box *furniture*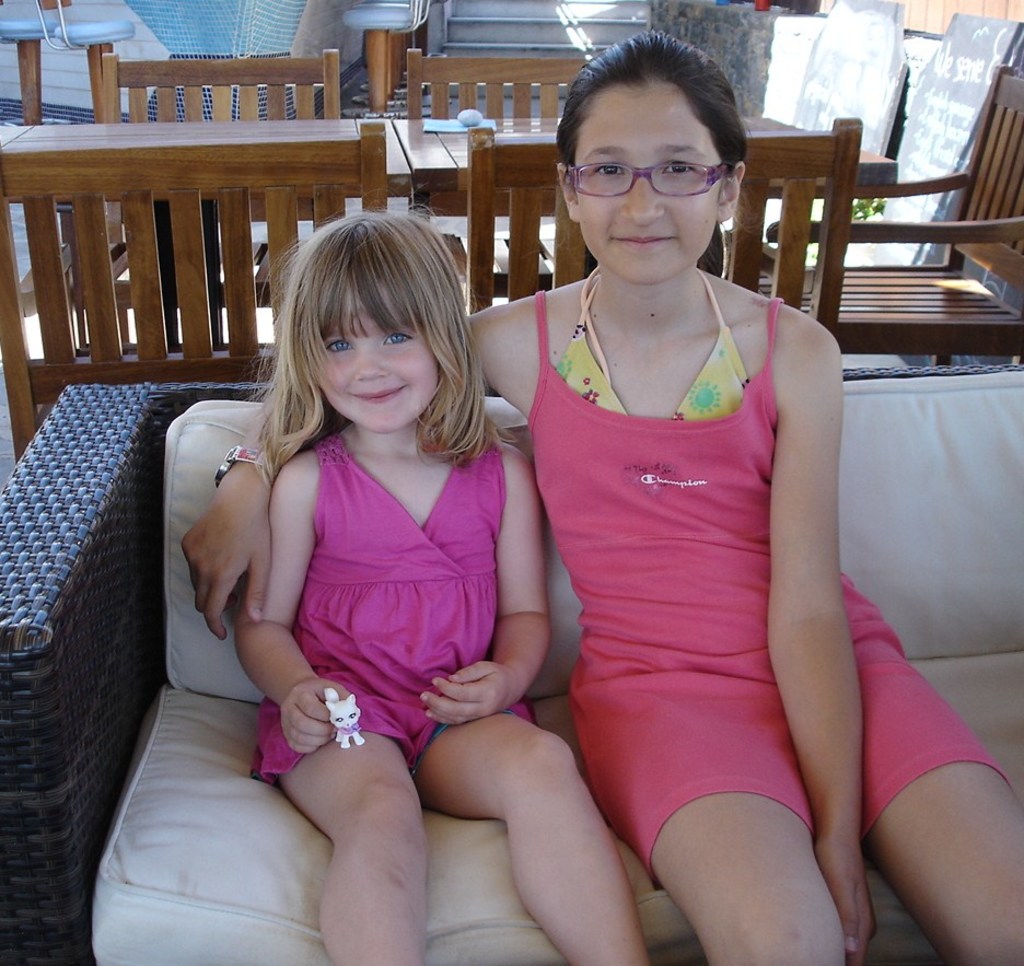
0,18,56,126
